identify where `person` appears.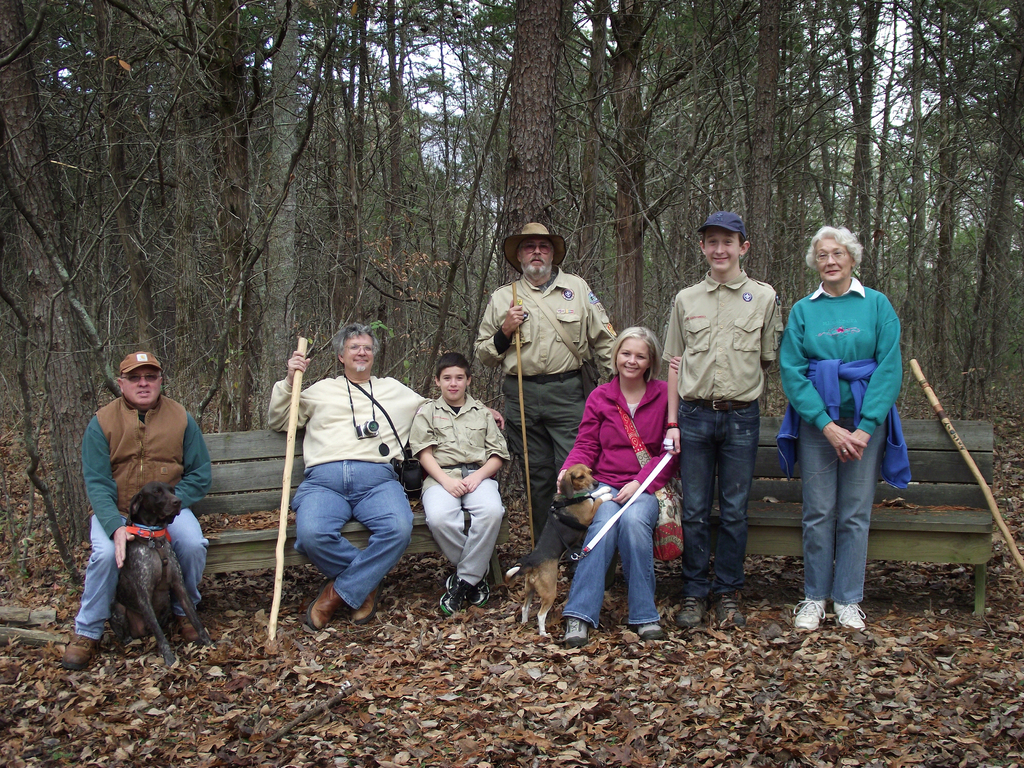
Appears at 59,342,209,675.
